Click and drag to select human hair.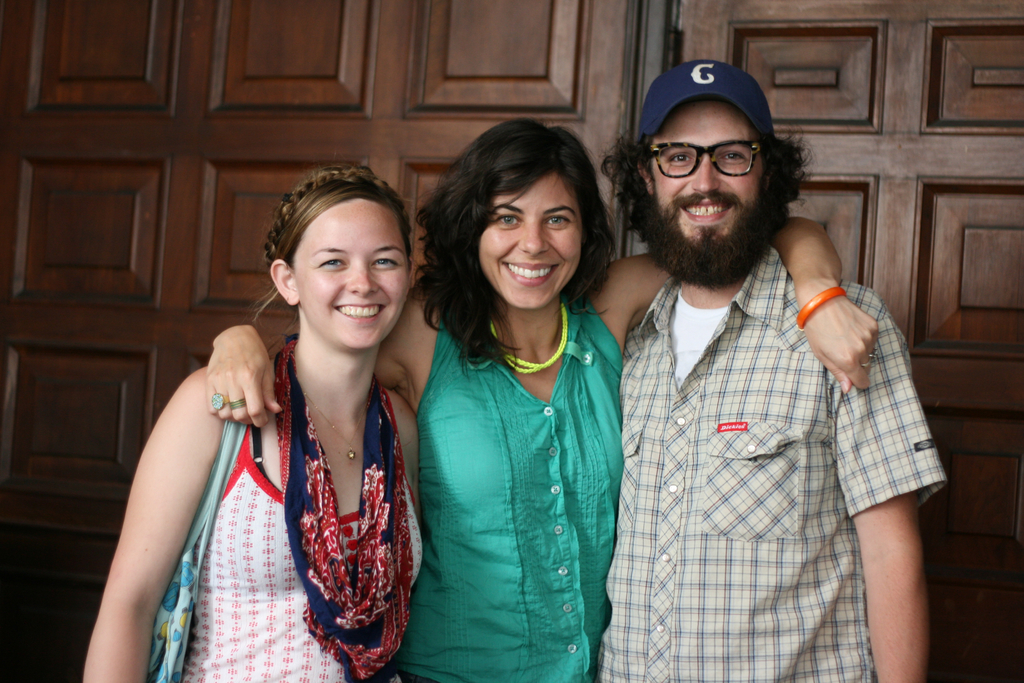
Selection: 425,116,612,342.
